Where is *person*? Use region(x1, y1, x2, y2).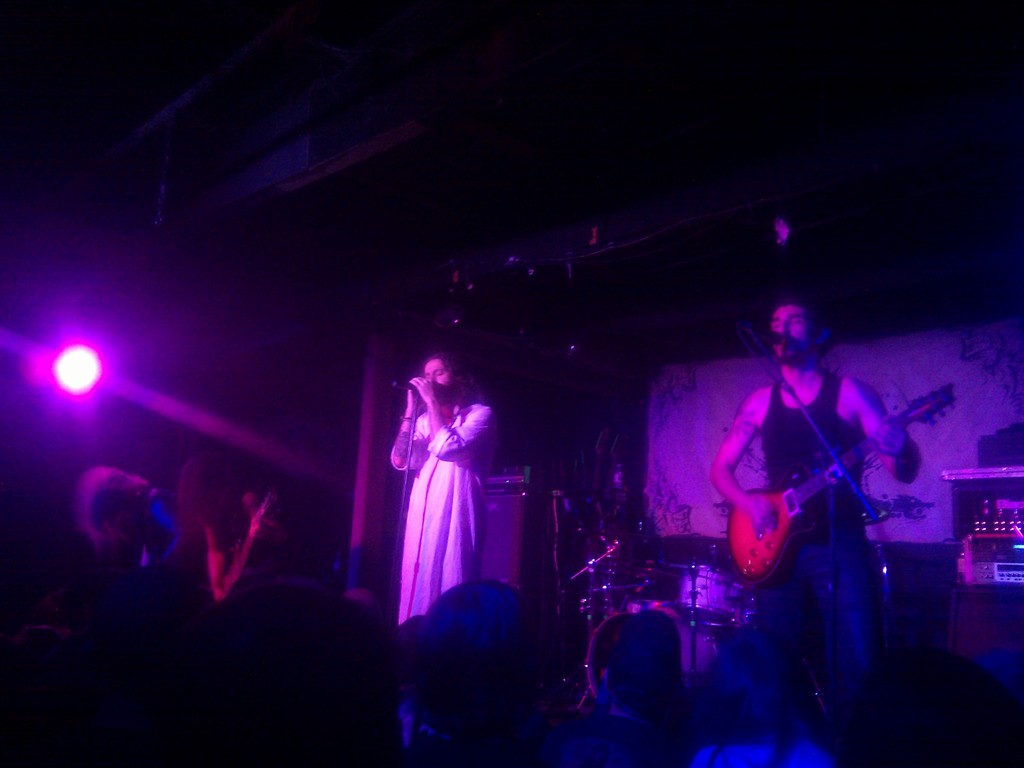
region(394, 351, 496, 751).
